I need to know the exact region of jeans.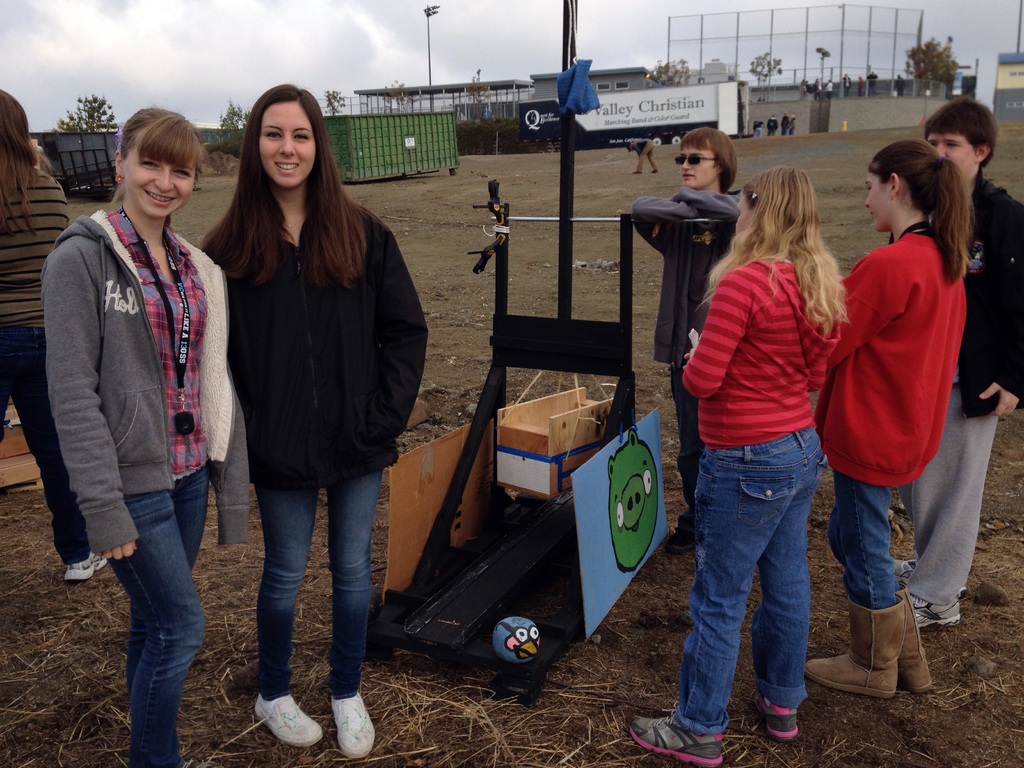
Region: [left=0, top=332, right=91, bottom=562].
